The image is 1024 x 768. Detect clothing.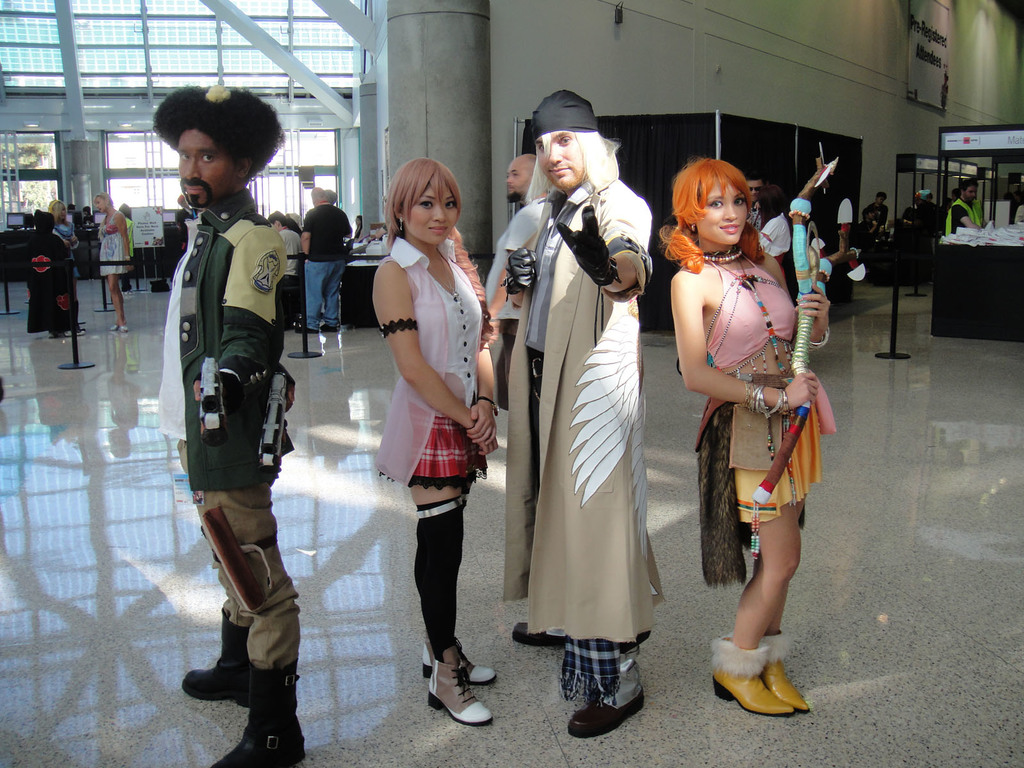
Detection: bbox(483, 193, 561, 422).
